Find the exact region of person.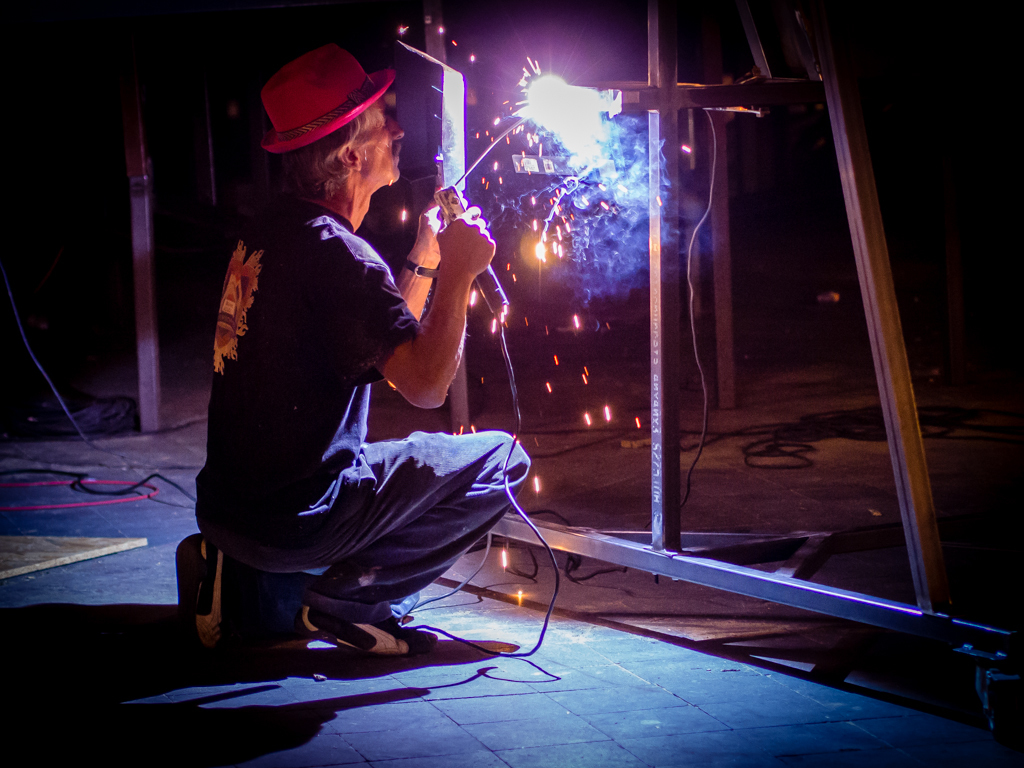
Exact region: [left=177, top=125, right=464, bottom=691].
